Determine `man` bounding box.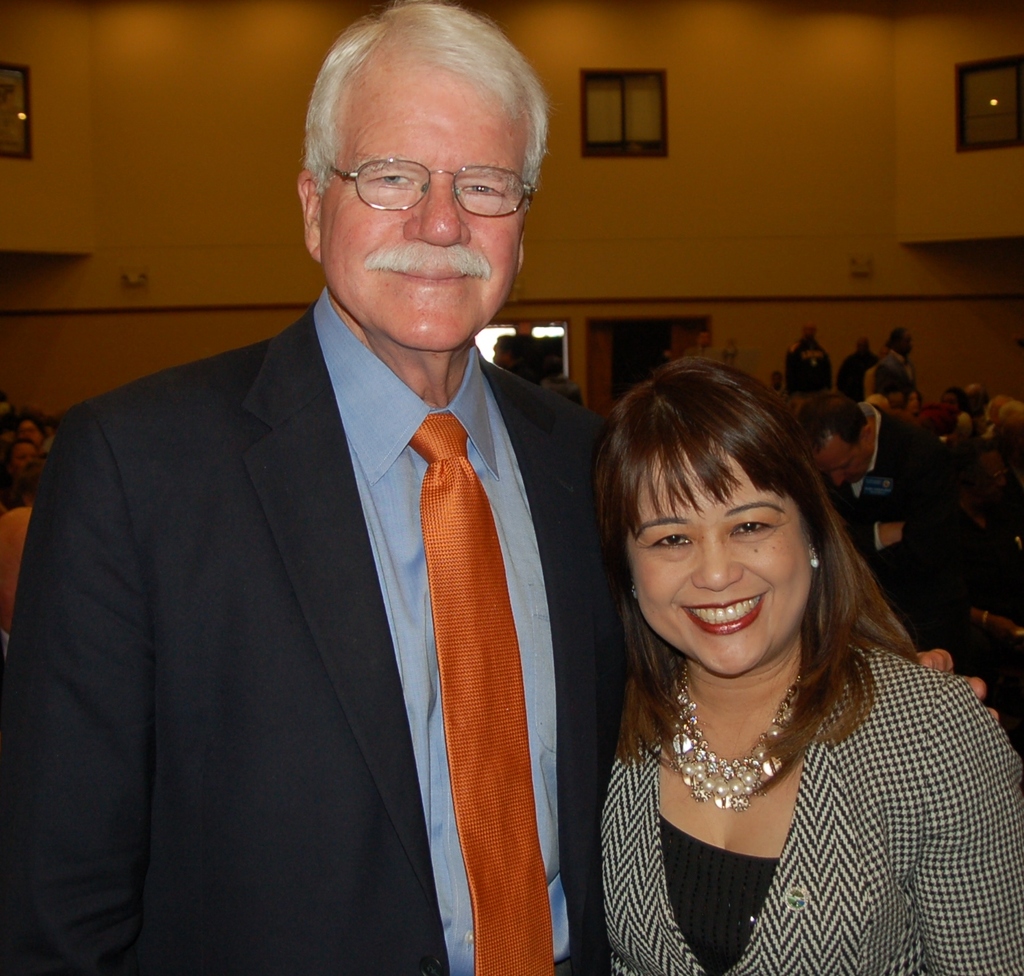
Determined: bbox=[508, 320, 548, 387].
